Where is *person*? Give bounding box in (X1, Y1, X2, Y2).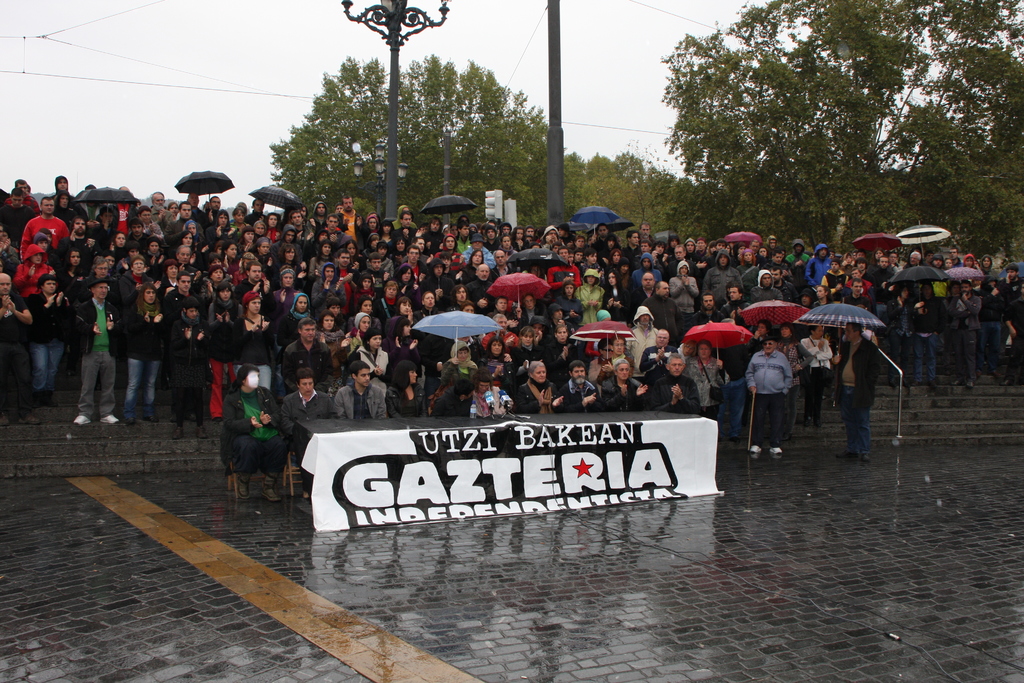
(805, 327, 825, 422).
